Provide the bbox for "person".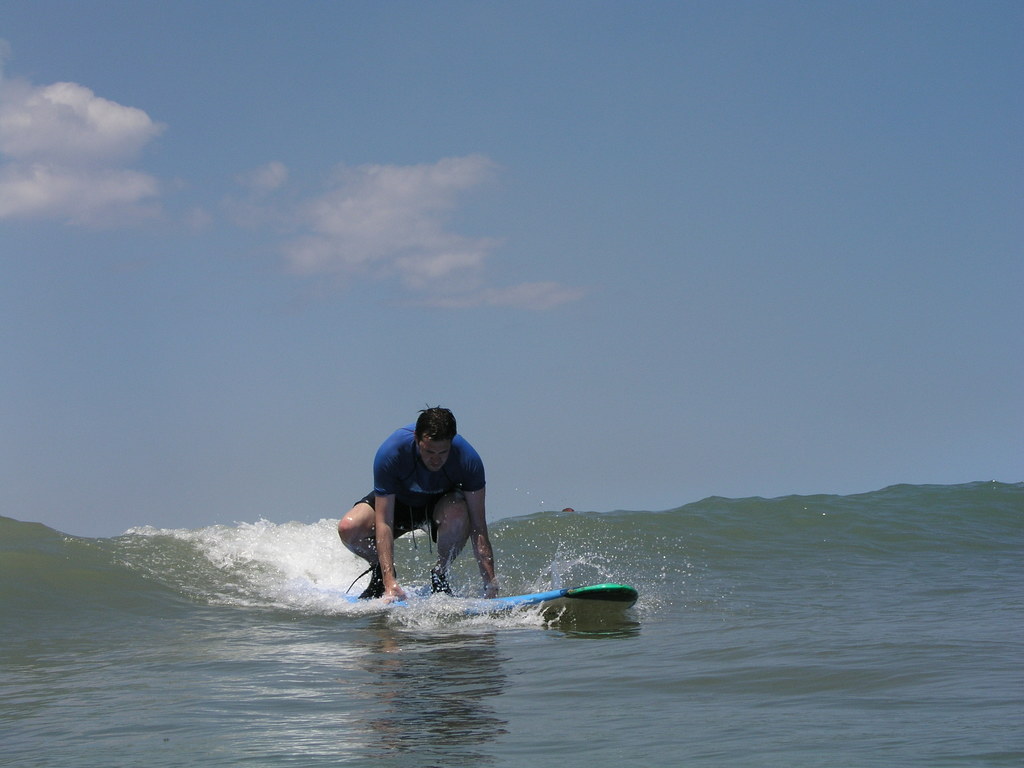
[left=349, top=398, right=506, bottom=607].
